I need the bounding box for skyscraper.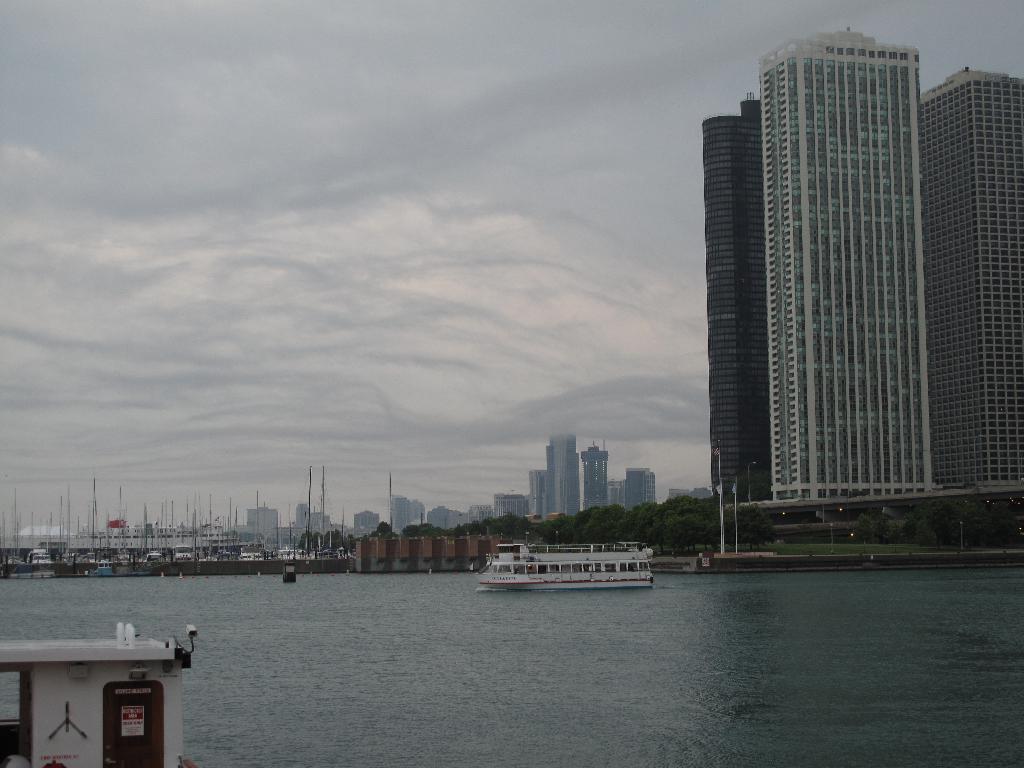
Here it is: [left=916, top=65, right=1017, bottom=515].
